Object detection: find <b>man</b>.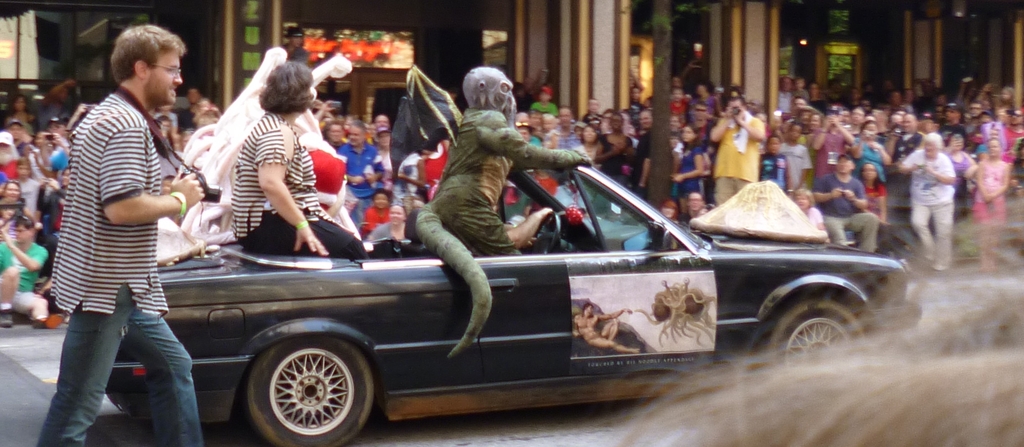
813,153,878,252.
